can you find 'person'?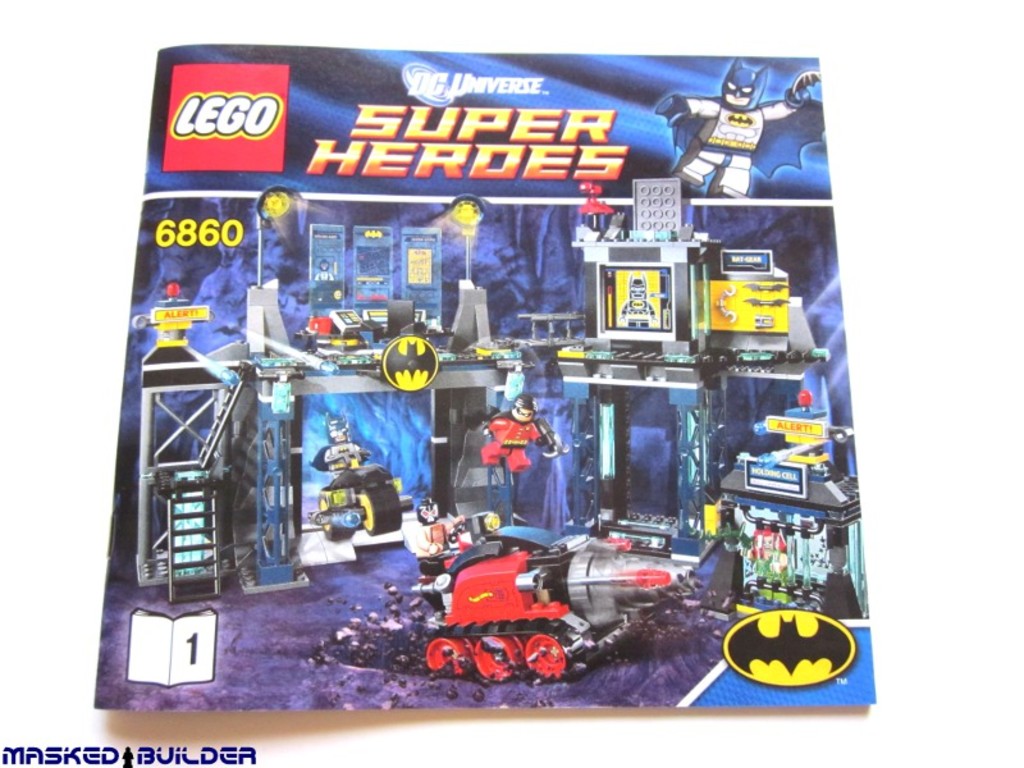
Yes, bounding box: <region>480, 390, 548, 472</region>.
